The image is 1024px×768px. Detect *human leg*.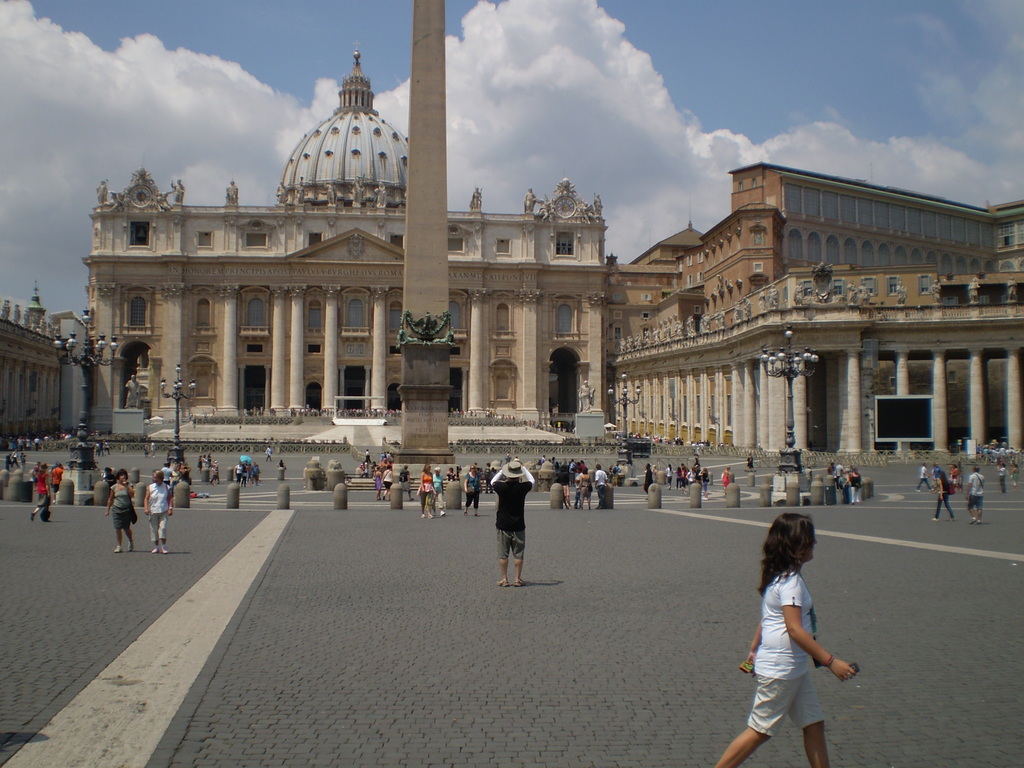
Detection: l=945, t=498, r=954, b=522.
